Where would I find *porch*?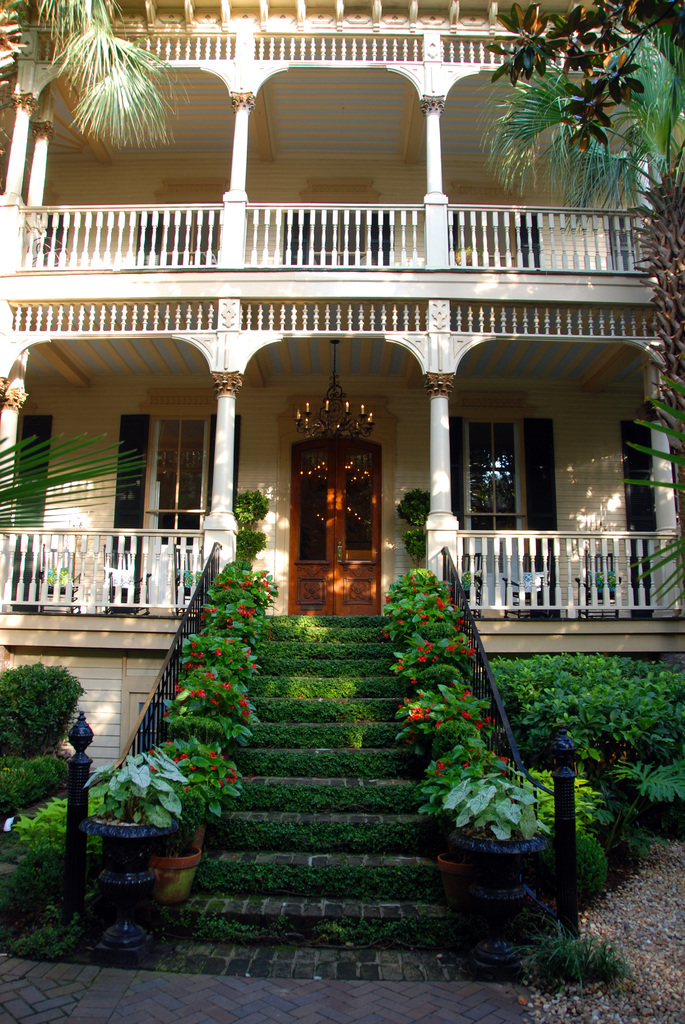
At [left=0, top=173, right=659, bottom=295].
